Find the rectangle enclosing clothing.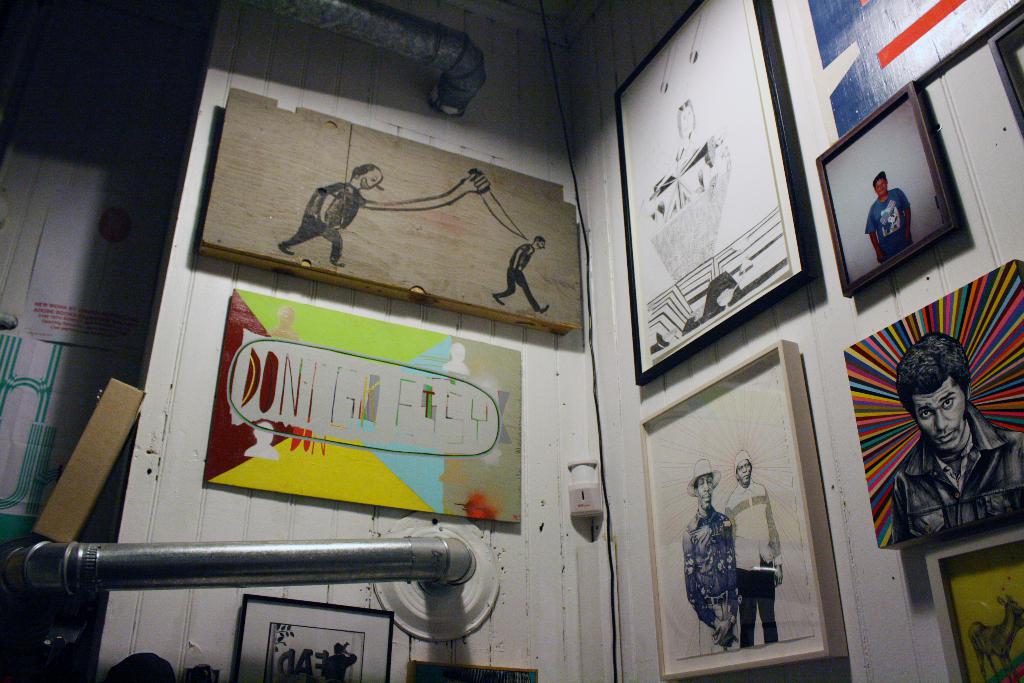
682,509,735,648.
